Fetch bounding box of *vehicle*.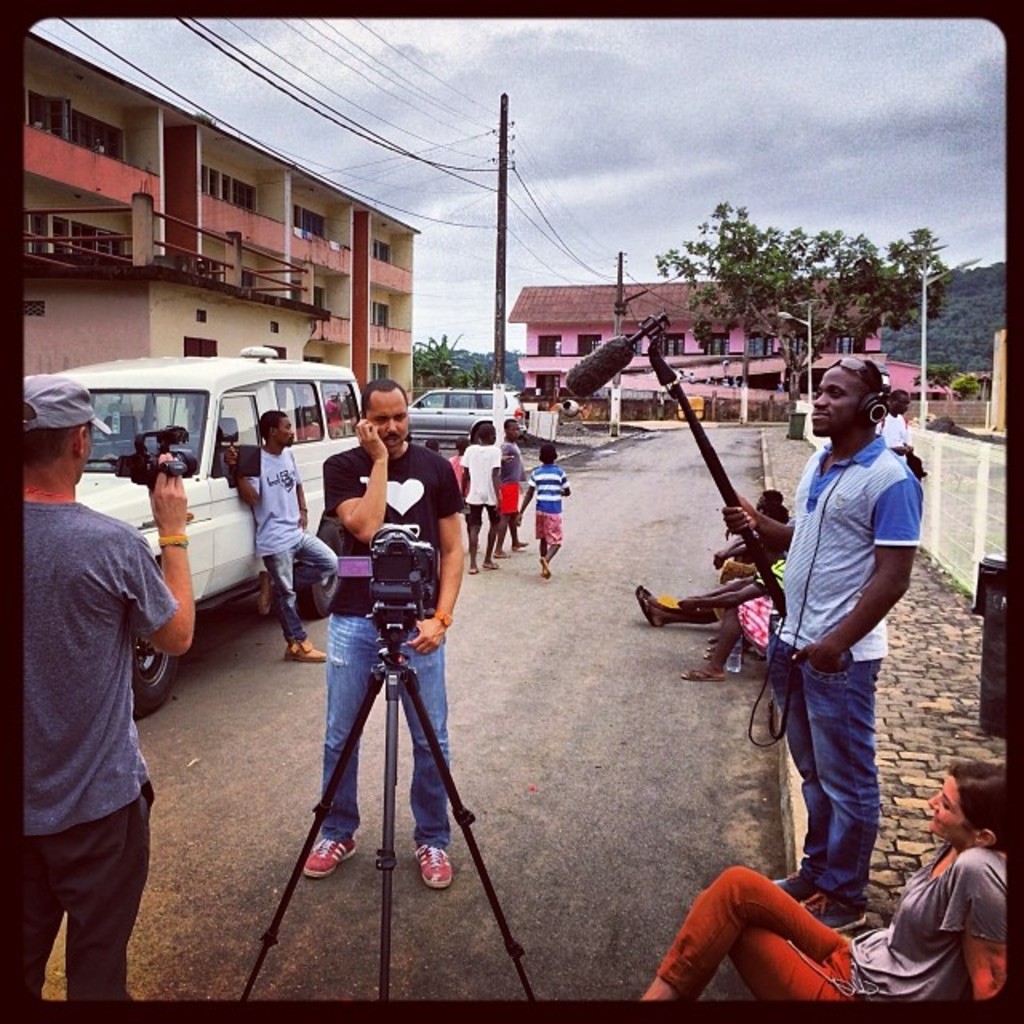
Bbox: 402, 382, 526, 448.
